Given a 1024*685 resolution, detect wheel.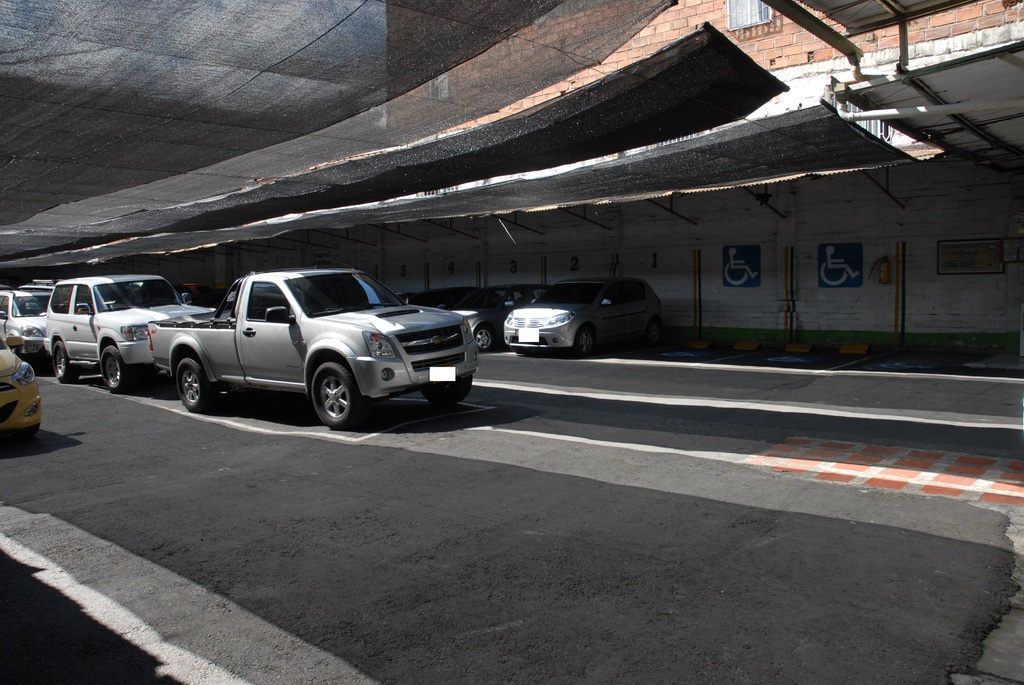
(102, 345, 131, 397).
